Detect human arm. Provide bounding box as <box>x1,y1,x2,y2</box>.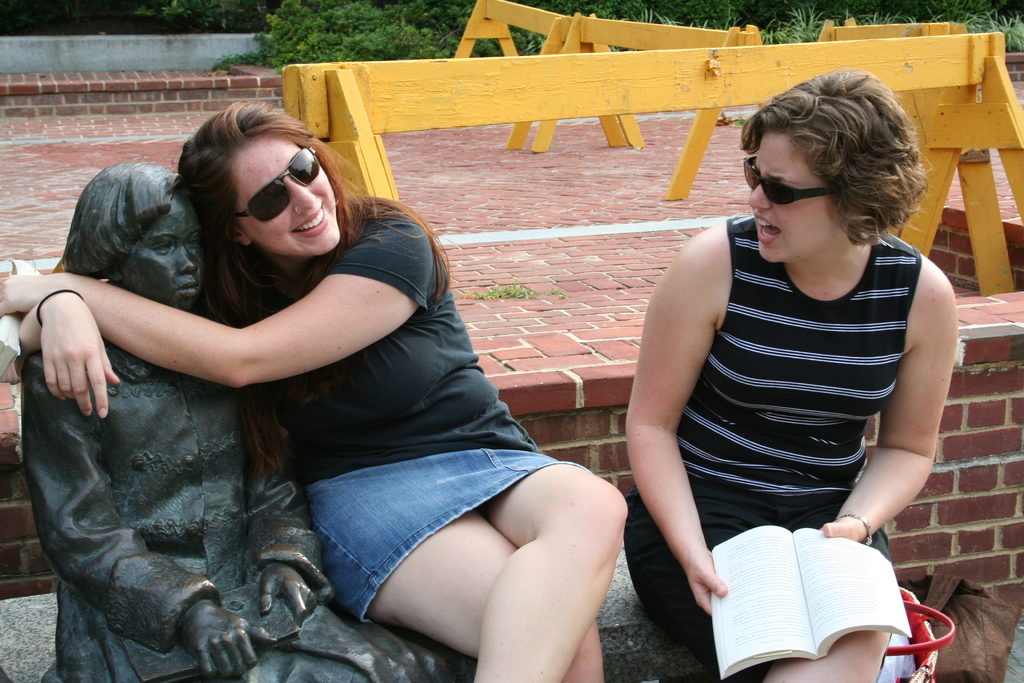
<box>15,350,276,682</box>.
